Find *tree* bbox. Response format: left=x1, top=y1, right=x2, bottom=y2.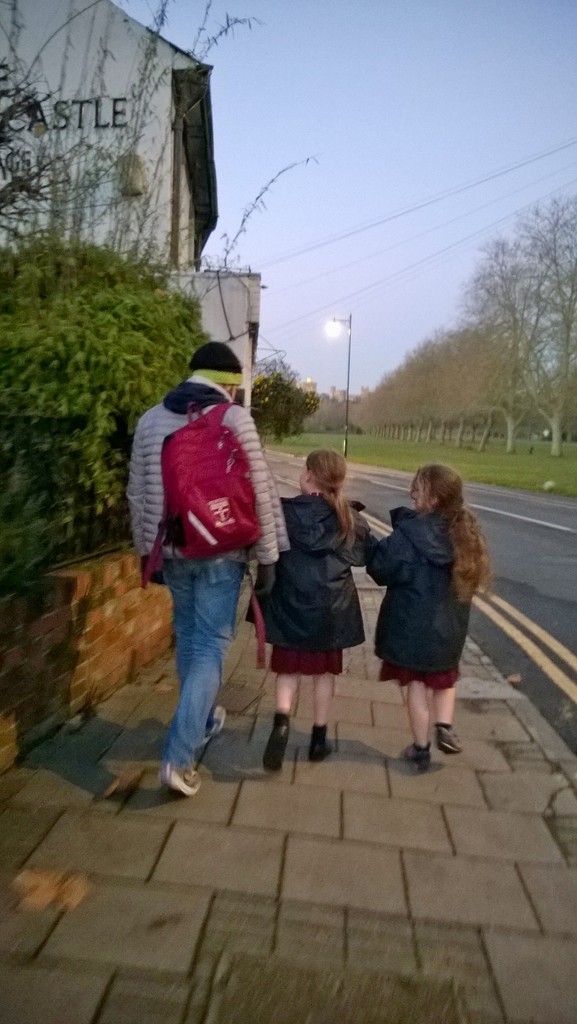
left=0, top=226, right=204, bottom=580.
